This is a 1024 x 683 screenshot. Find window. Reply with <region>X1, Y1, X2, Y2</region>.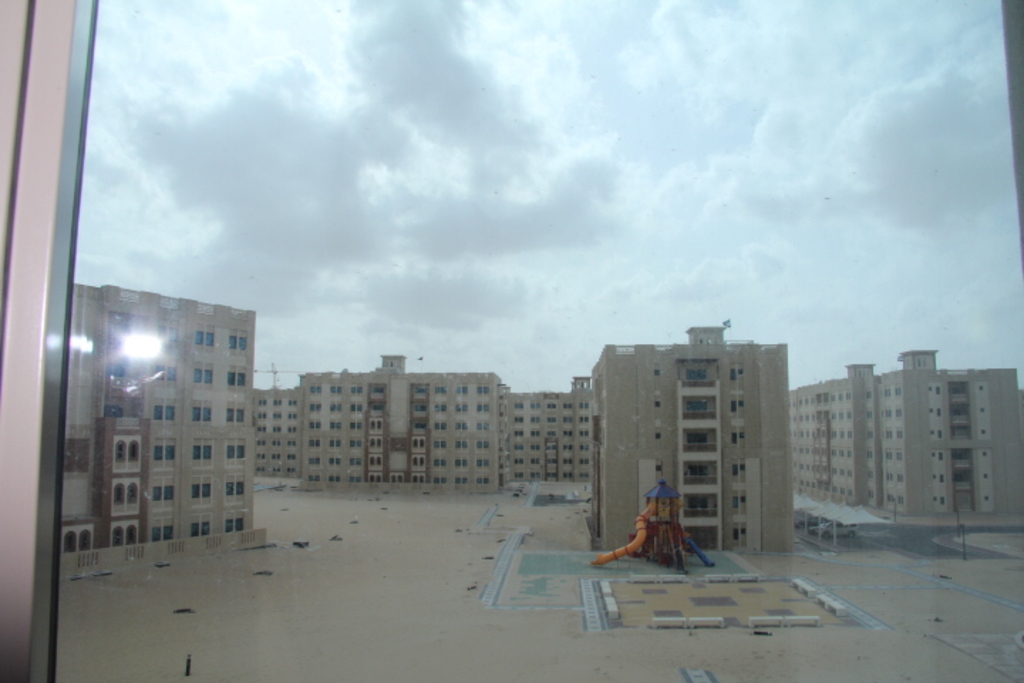
<region>188, 360, 216, 391</region>.
